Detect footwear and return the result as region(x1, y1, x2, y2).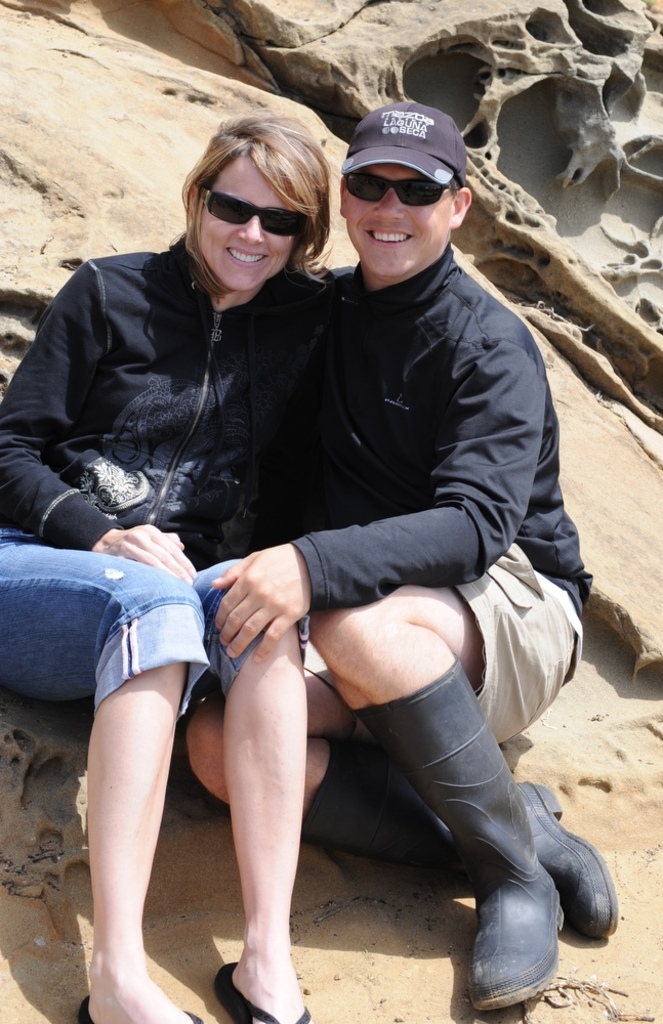
region(335, 643, 565, 1021).
